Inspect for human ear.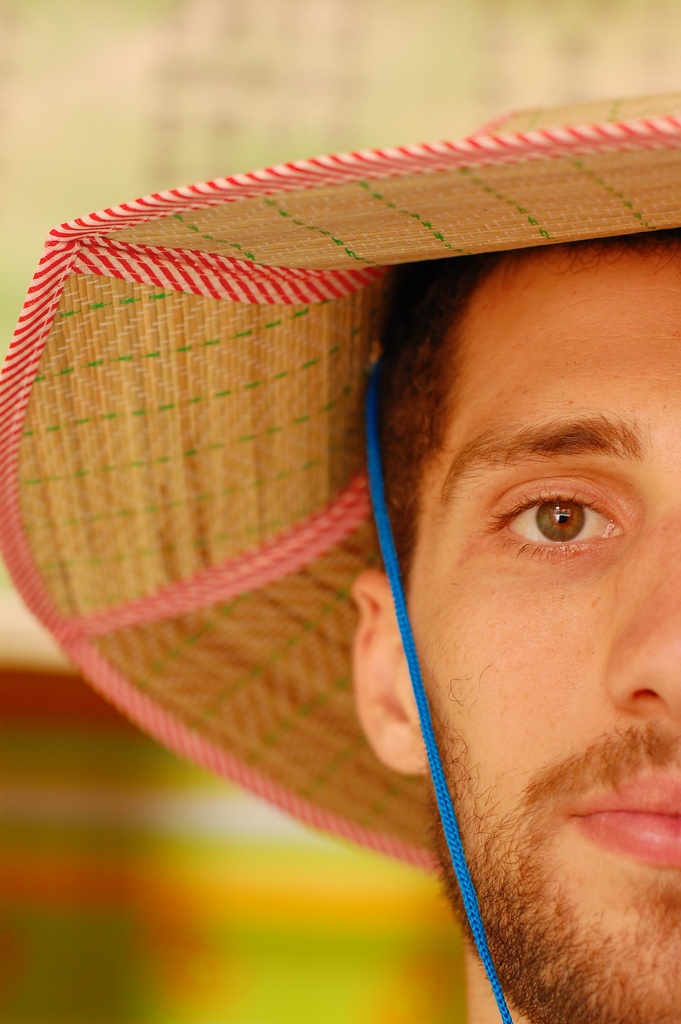
Inspection: select_region(351, 575, 418, 774).
